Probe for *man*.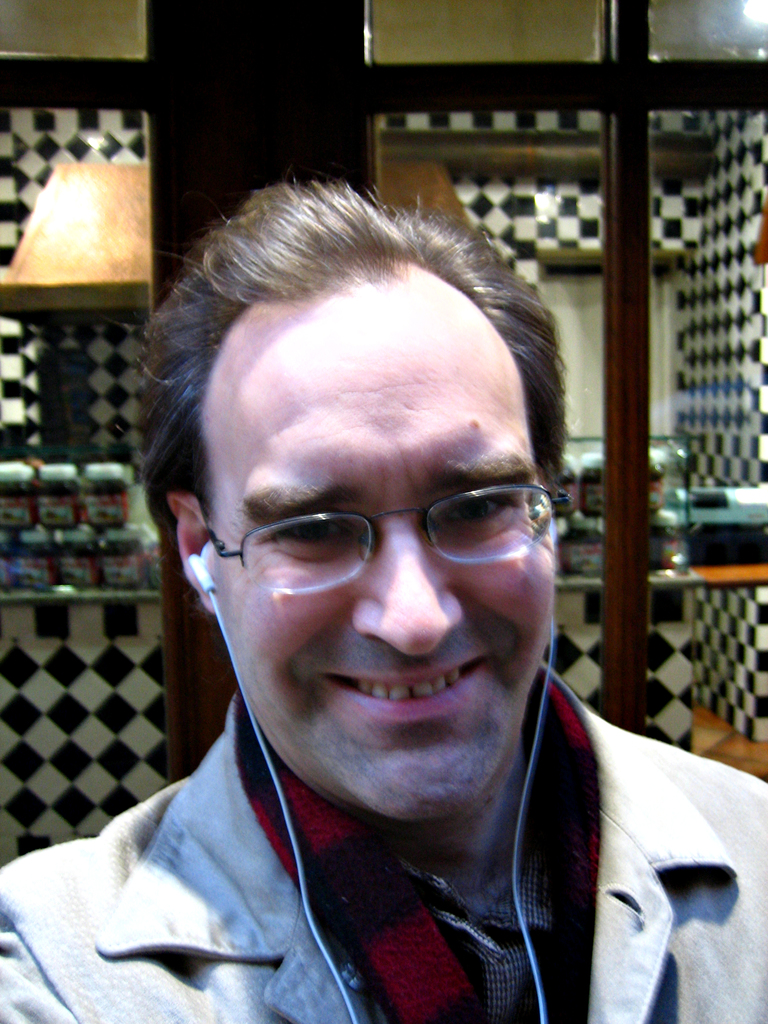
Probe result: (0,179,767,1023).
